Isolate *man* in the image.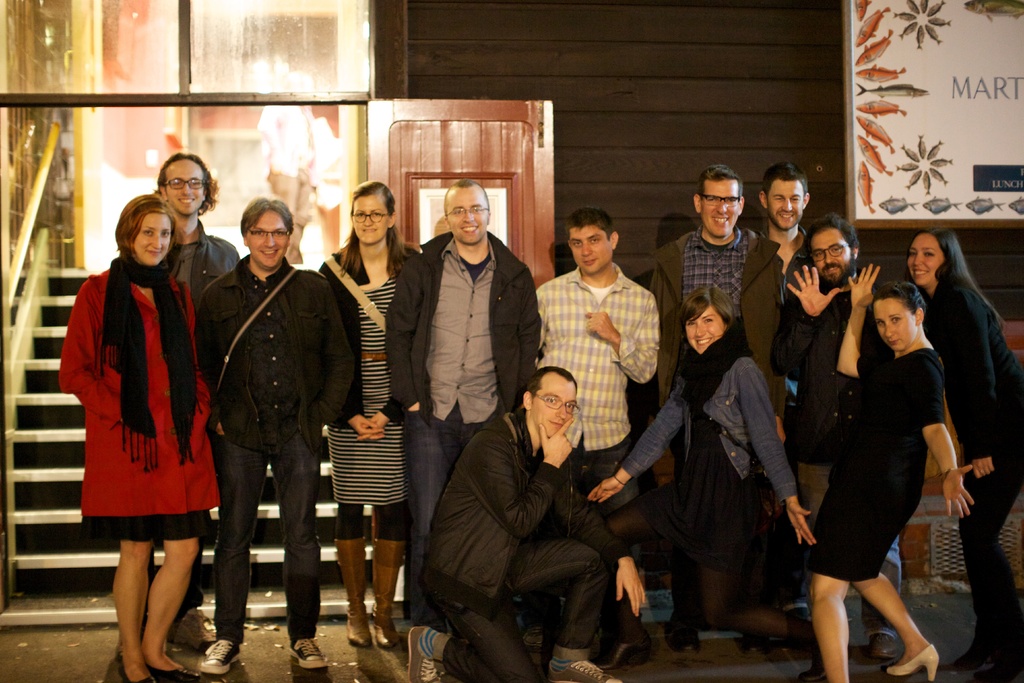
Isolated region: <box>191,194,358,671</box>.
